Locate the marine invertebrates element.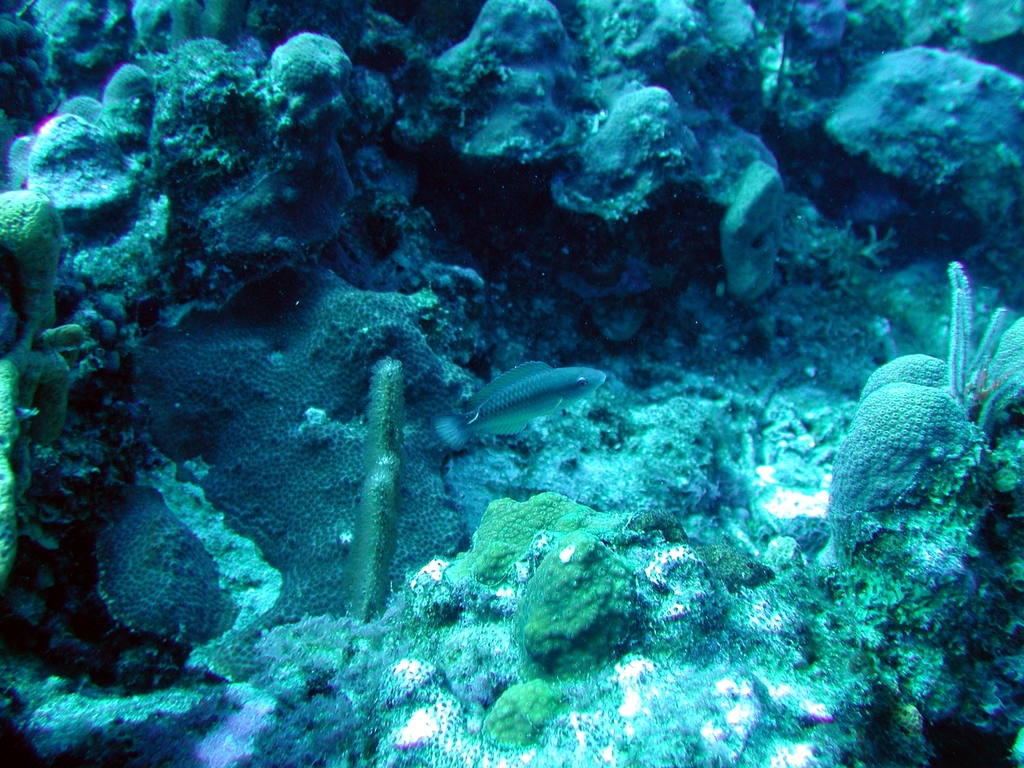
Element bbox: bbox=(968, 294, 1023, 456).
